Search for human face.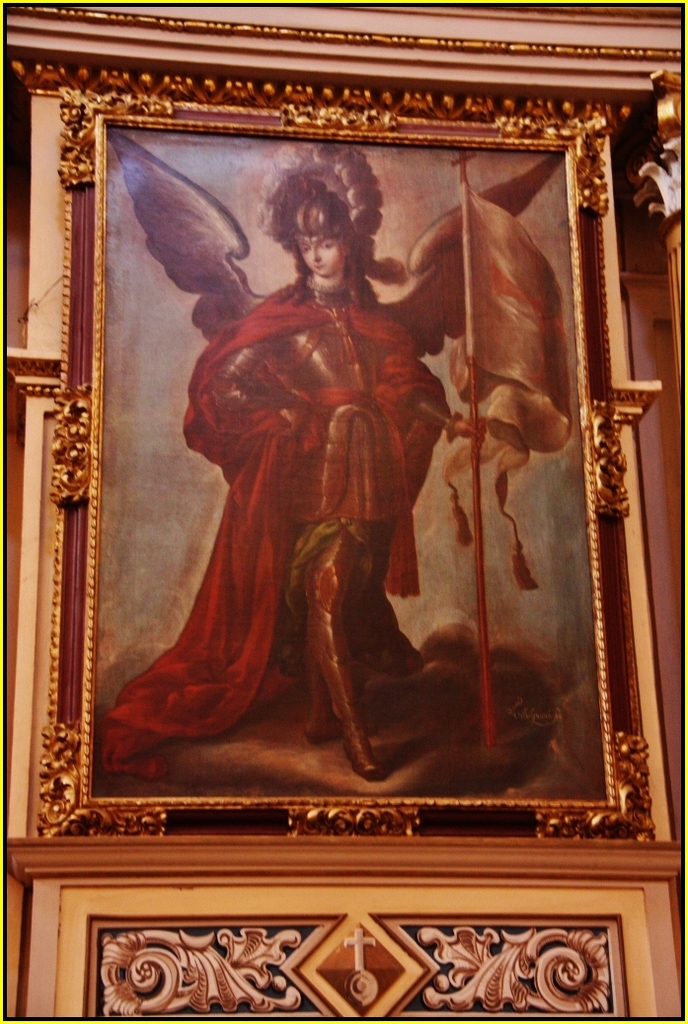
Found at detection(297, 230, 344, 274).
